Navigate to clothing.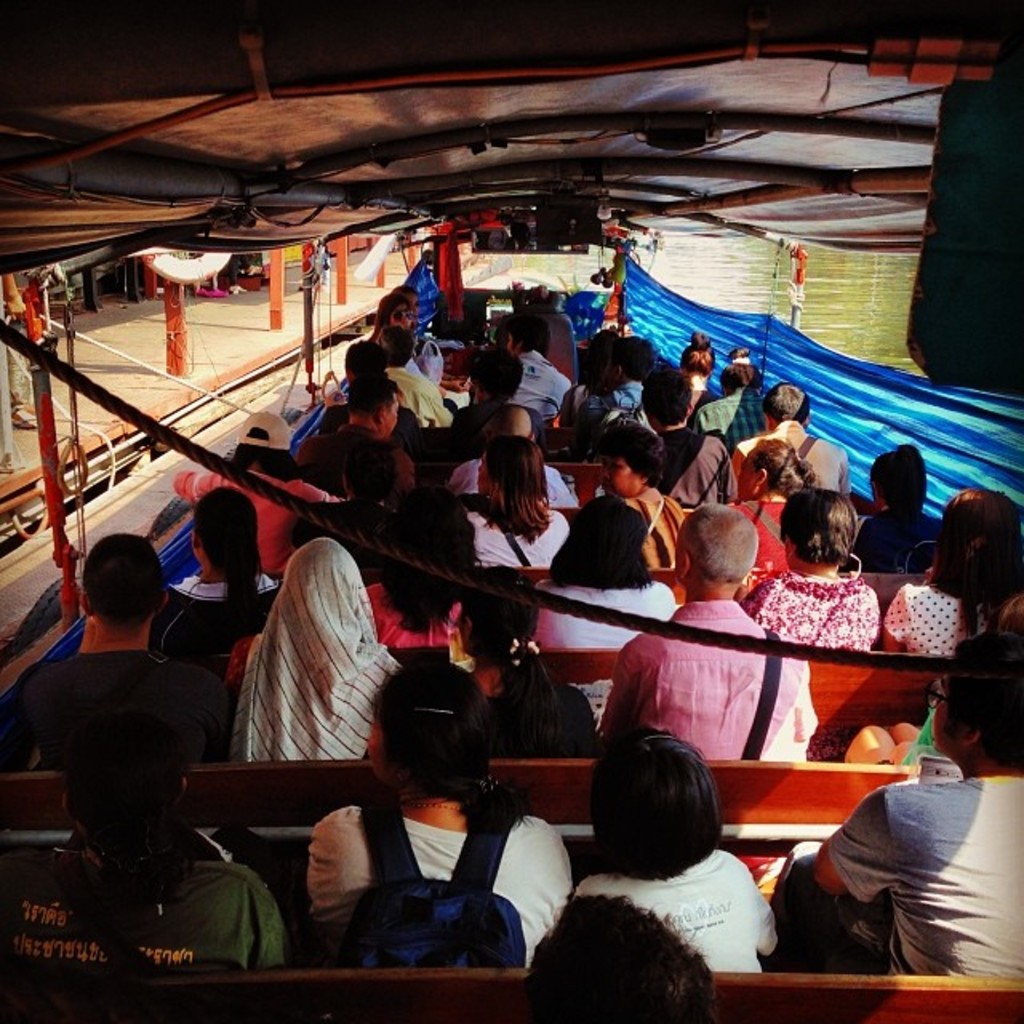
Navigation target: [left=466, top=349, right=578, bottom=419].
